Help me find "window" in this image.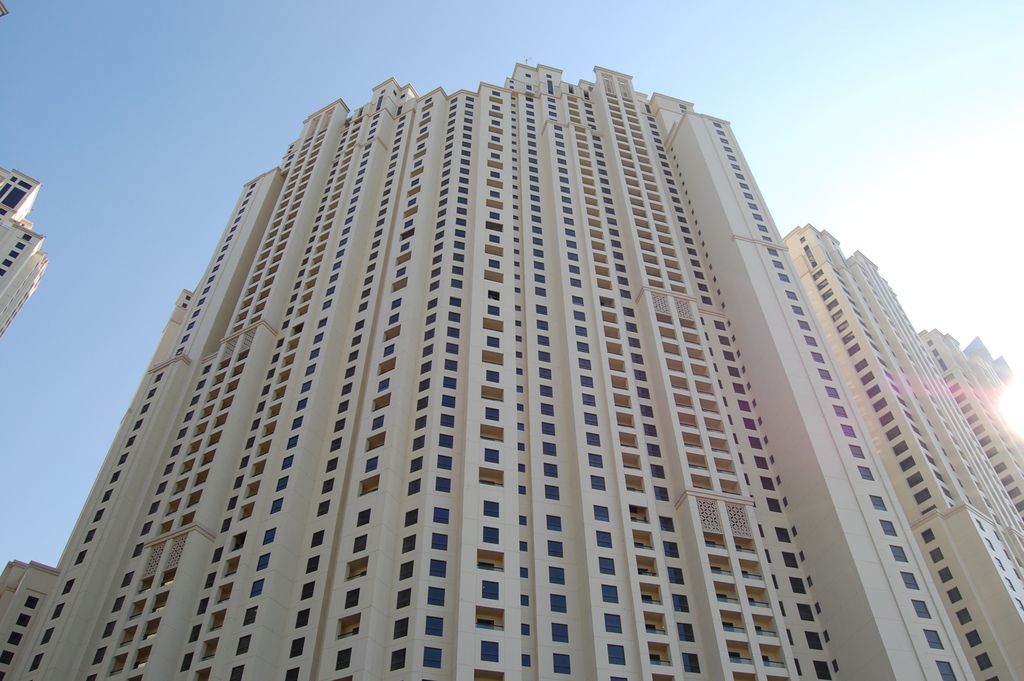
Found it: <region>4, 258, 14, 267</region>.
